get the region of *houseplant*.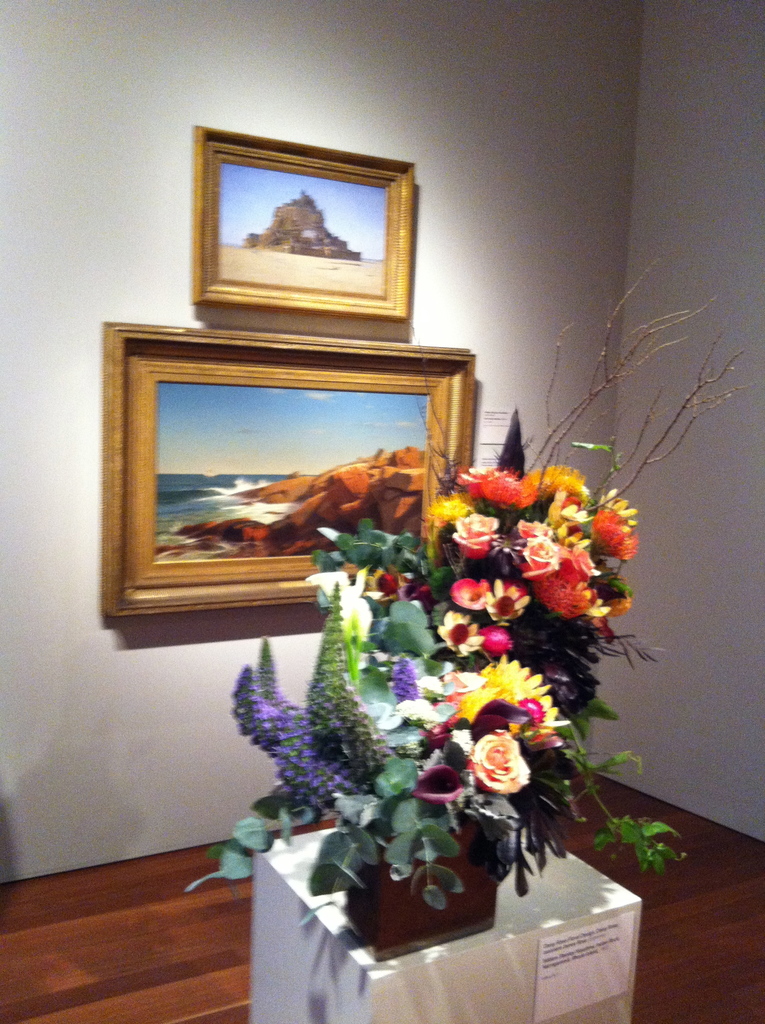
crop(204, 467, 675, 963).
